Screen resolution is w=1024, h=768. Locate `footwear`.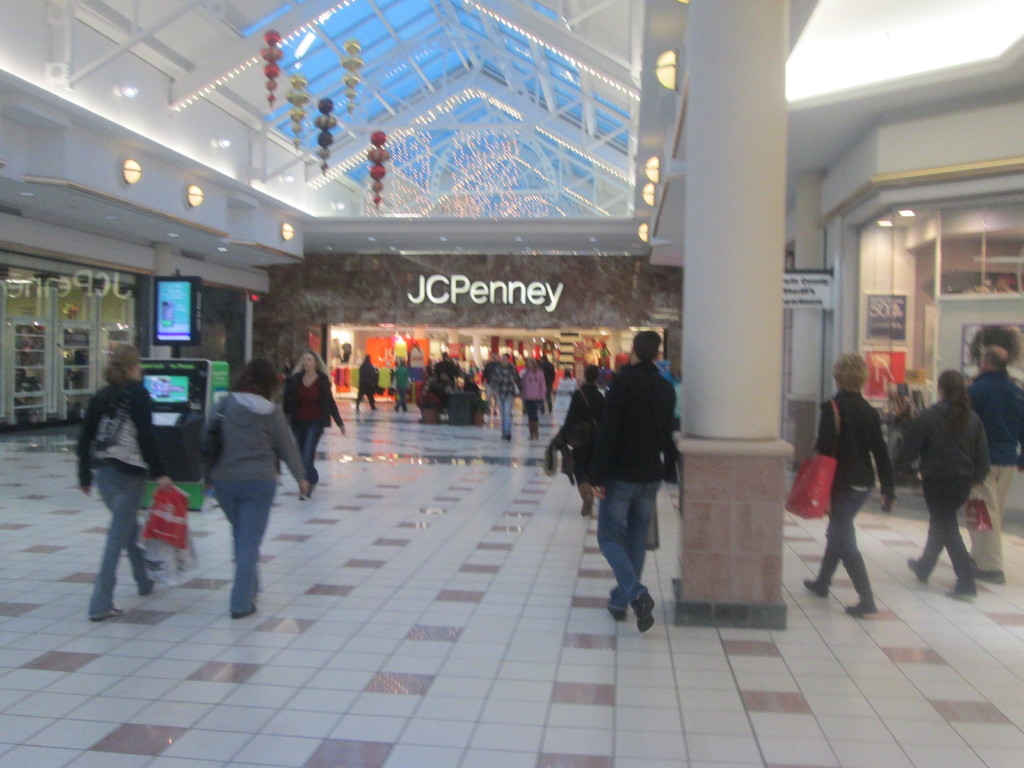
left=946, top=588, right=977, bottom=601.
